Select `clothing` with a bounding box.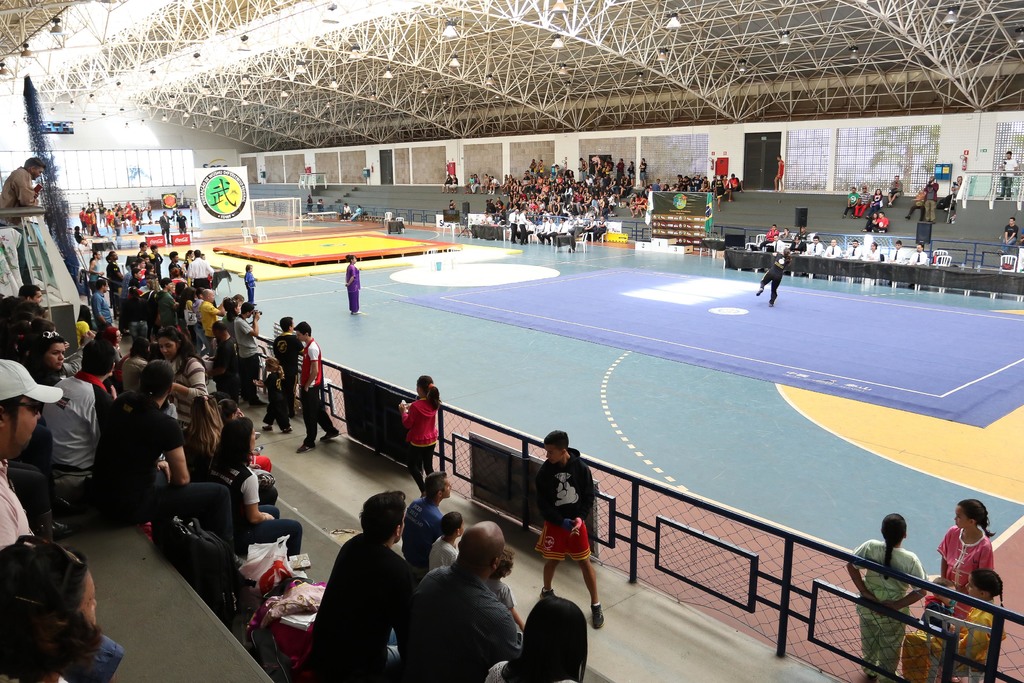
945,525,1009,625.
